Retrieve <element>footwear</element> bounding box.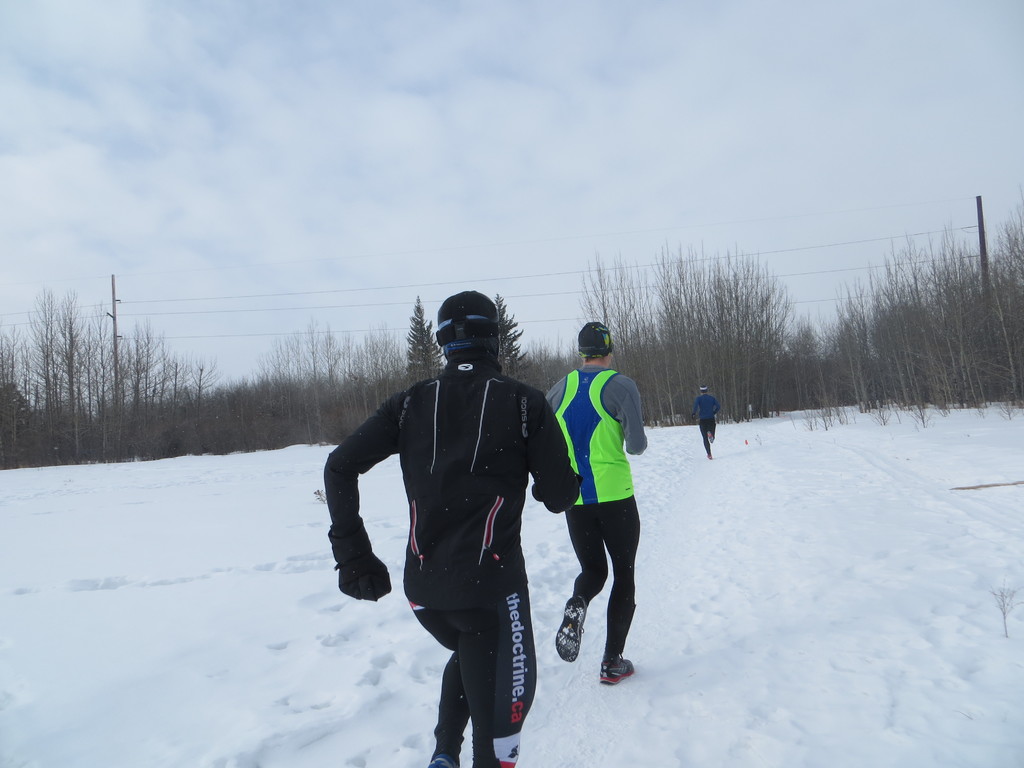
Bounding box: select_region(556, 598, 584, 659).
